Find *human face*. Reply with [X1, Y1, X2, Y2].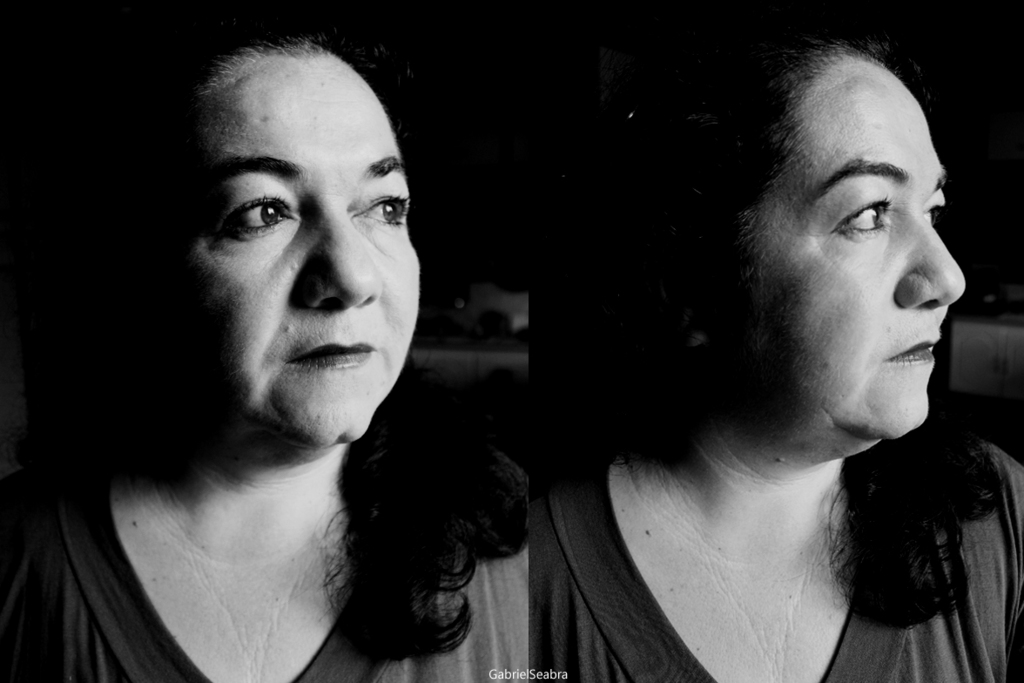
[696, 48, 962, 428].
